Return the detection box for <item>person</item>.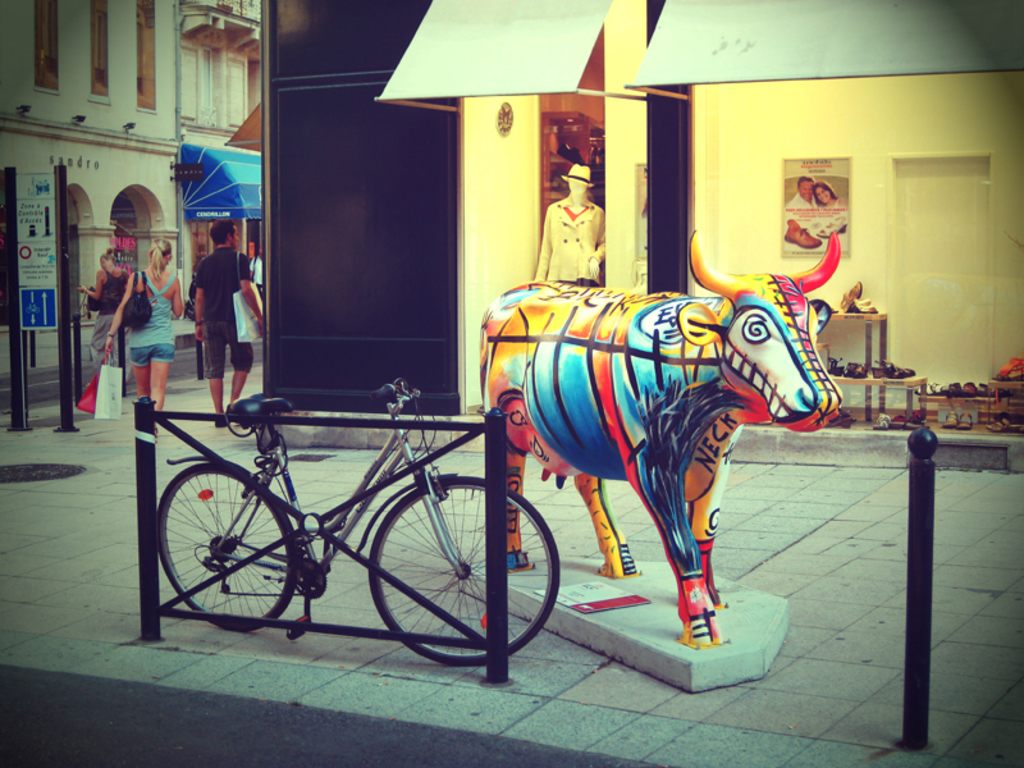
{"x1": 192, "y1": 228, "x2": 248, "y2": 417}.
